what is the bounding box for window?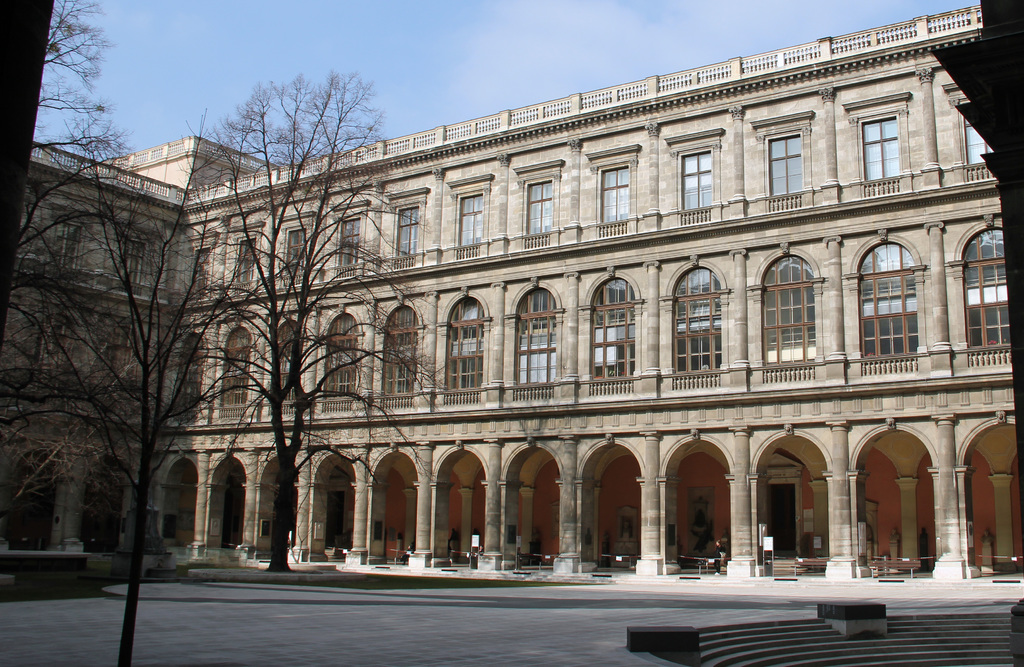
x1=24, y1=309, x2=77, y2=391.
